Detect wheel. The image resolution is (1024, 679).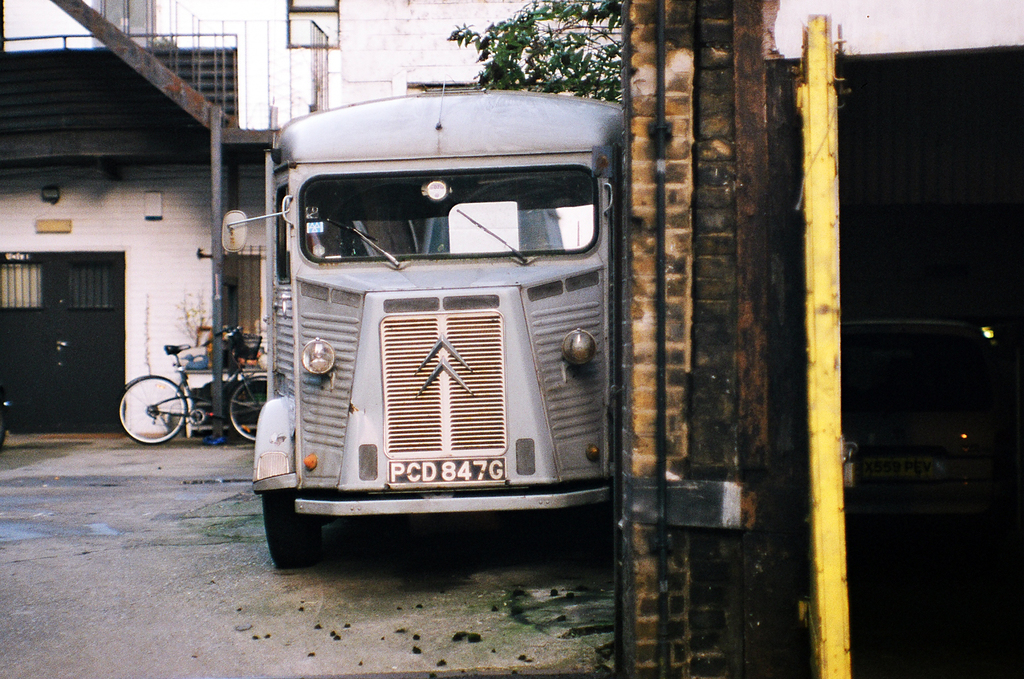
left=227, top=371, right=268, bottom=442.
